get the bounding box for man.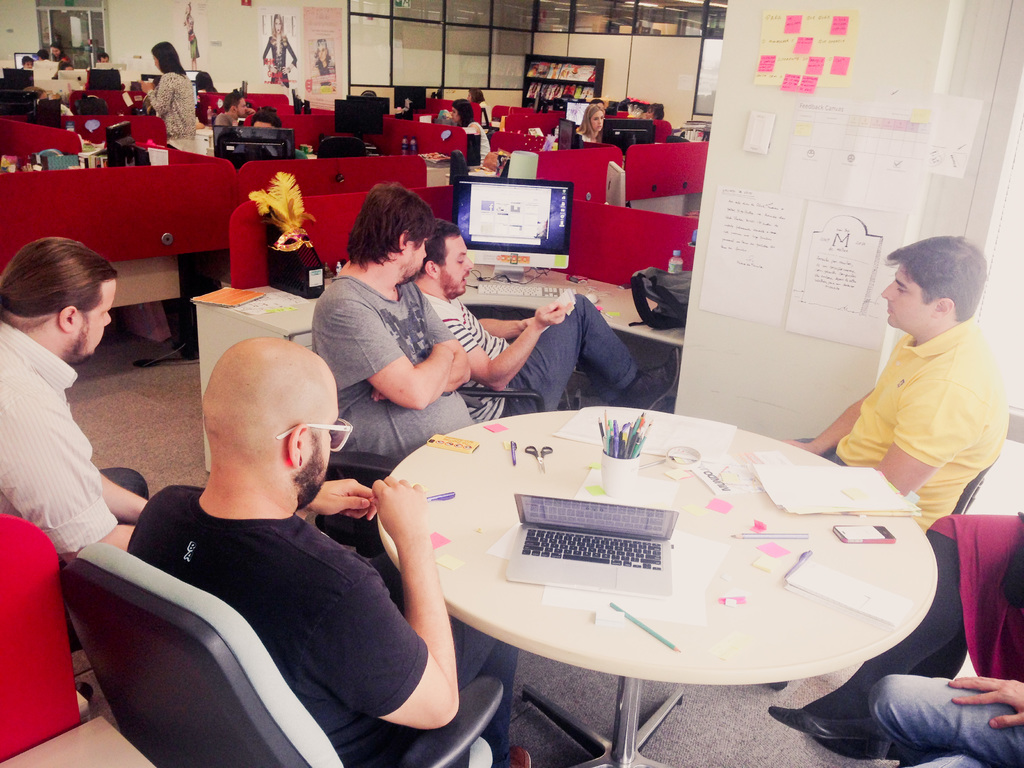
detection(0, 230, 156, 650).
